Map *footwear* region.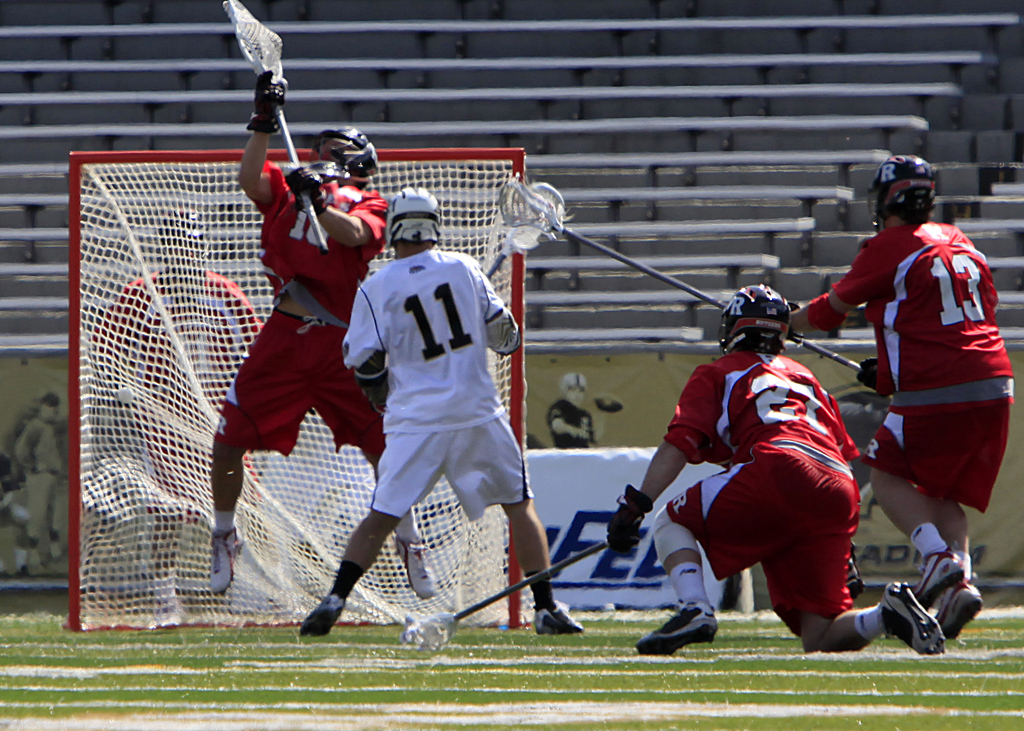
Mapped to pyautogui.locateOnScreen(394, 536, 436, 604).
